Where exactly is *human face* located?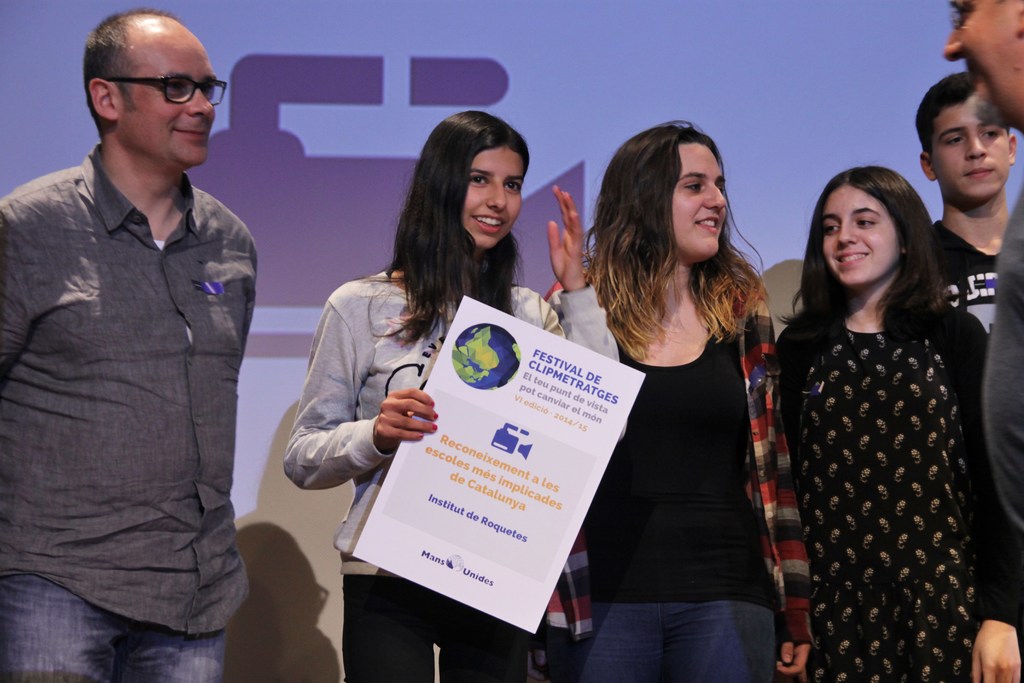
Its bounding box is [459,147,526,253].
